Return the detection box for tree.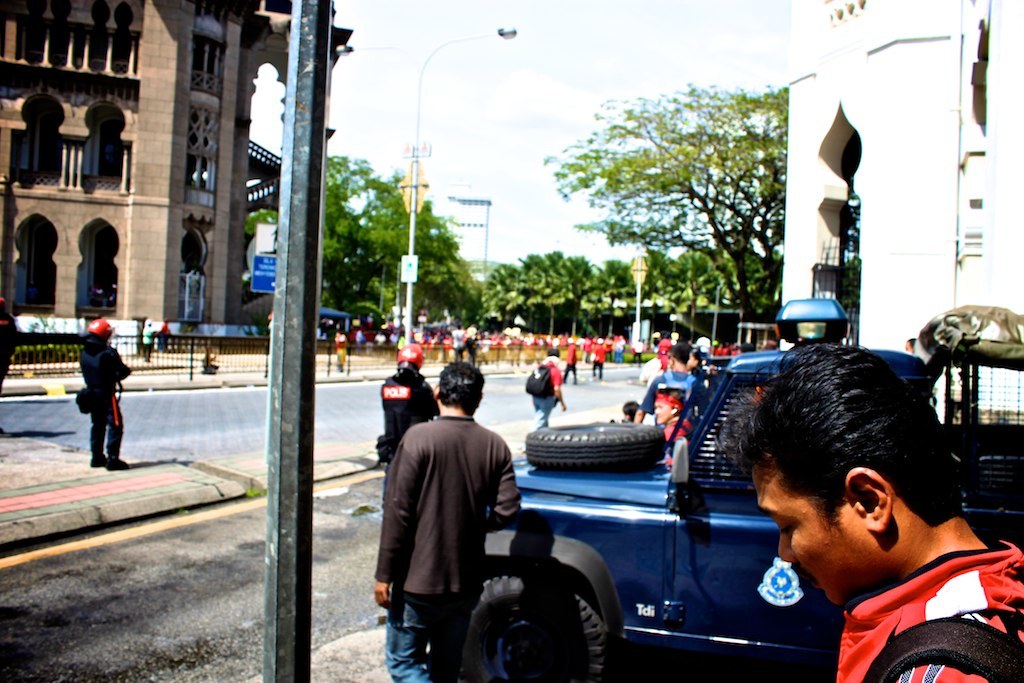
bbox(478, 250, 532, 334).
